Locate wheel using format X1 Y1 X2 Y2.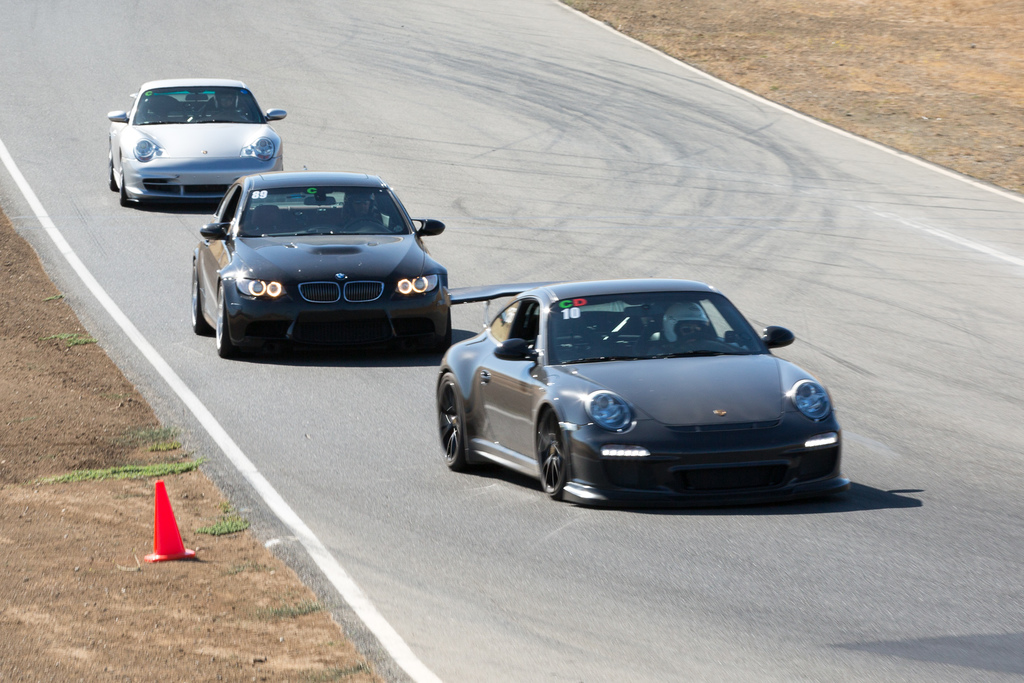
346 215 376 233.
